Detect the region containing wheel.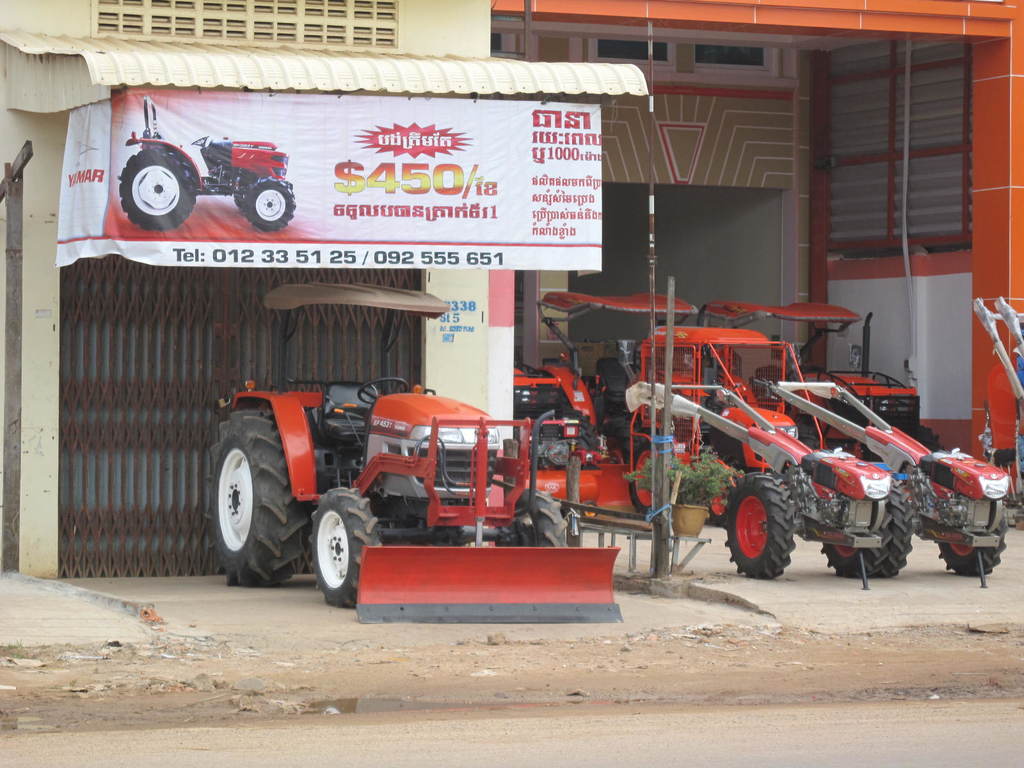
locate(209, 409, 312, 589).
